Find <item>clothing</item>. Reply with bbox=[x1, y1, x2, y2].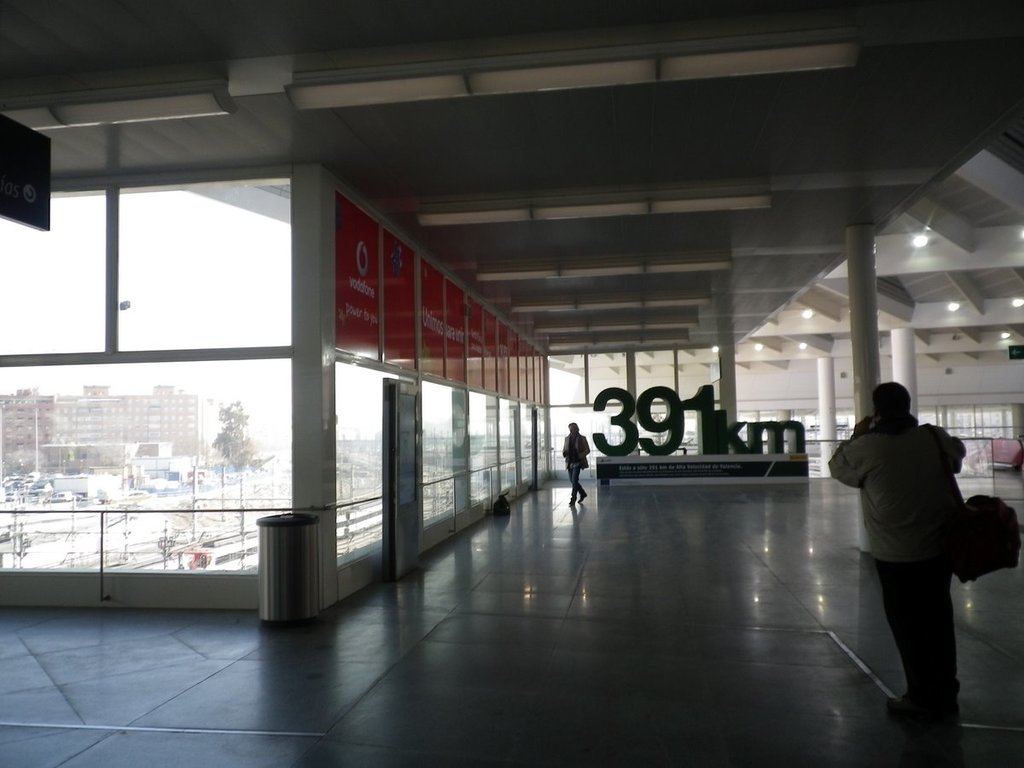
bbox=[840, 377, 1003, 710].
